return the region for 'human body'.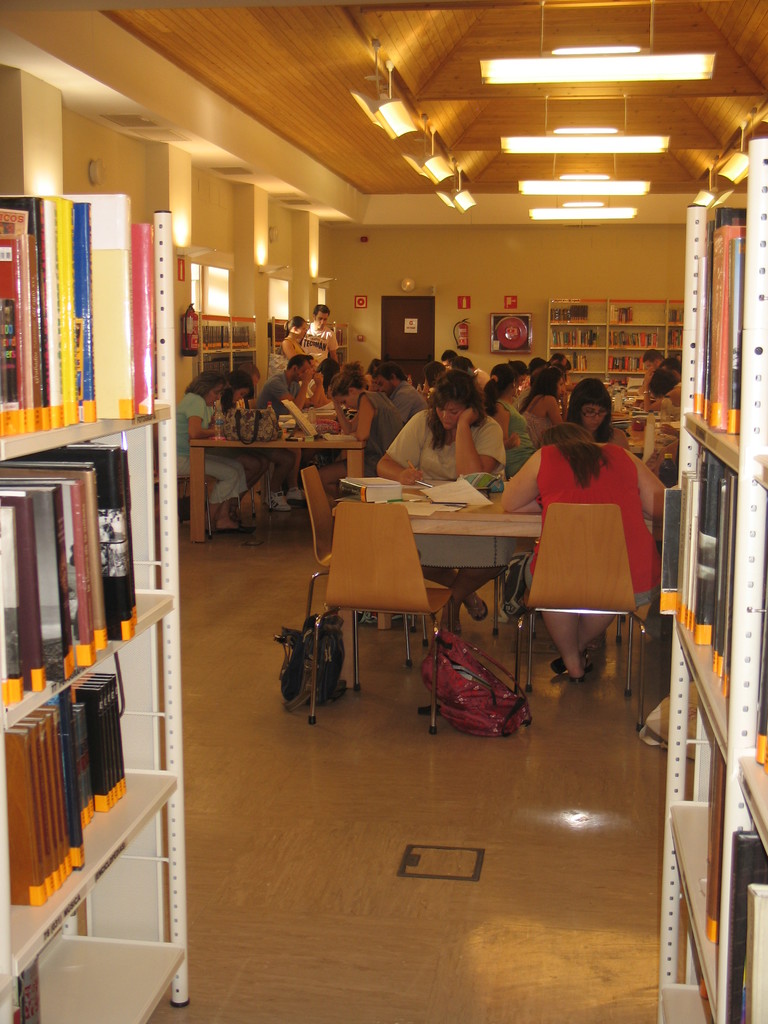
detection(274, 330, 300, 372).
